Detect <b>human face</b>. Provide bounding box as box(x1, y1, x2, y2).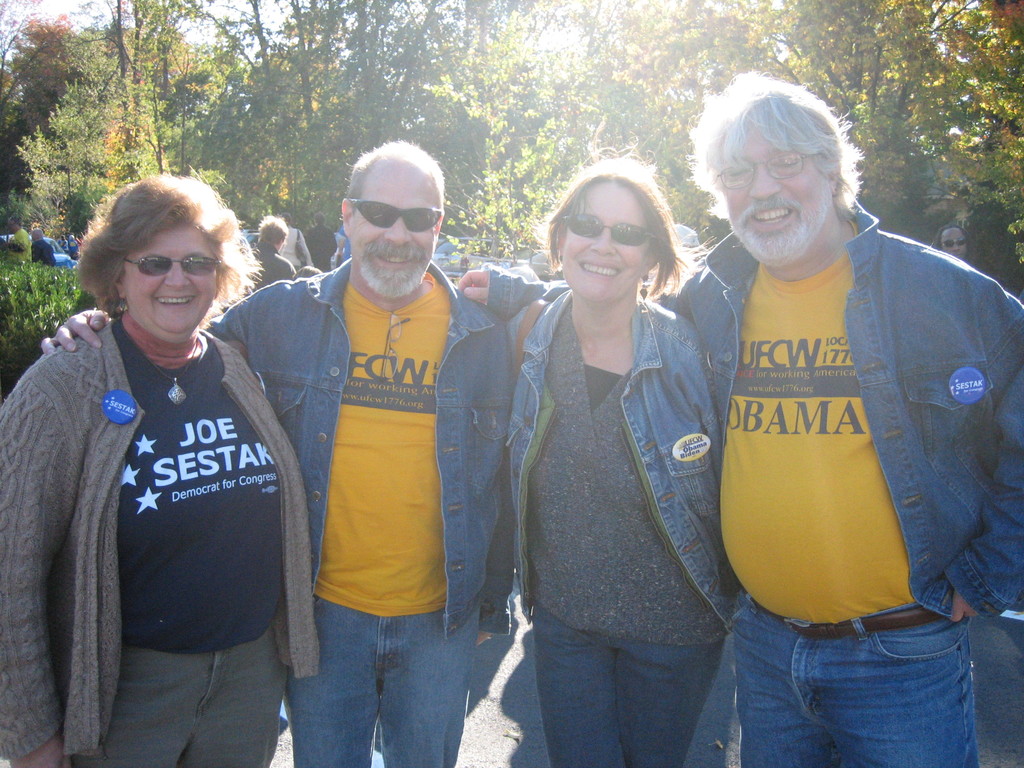
box(567, 182, 649, 295).
